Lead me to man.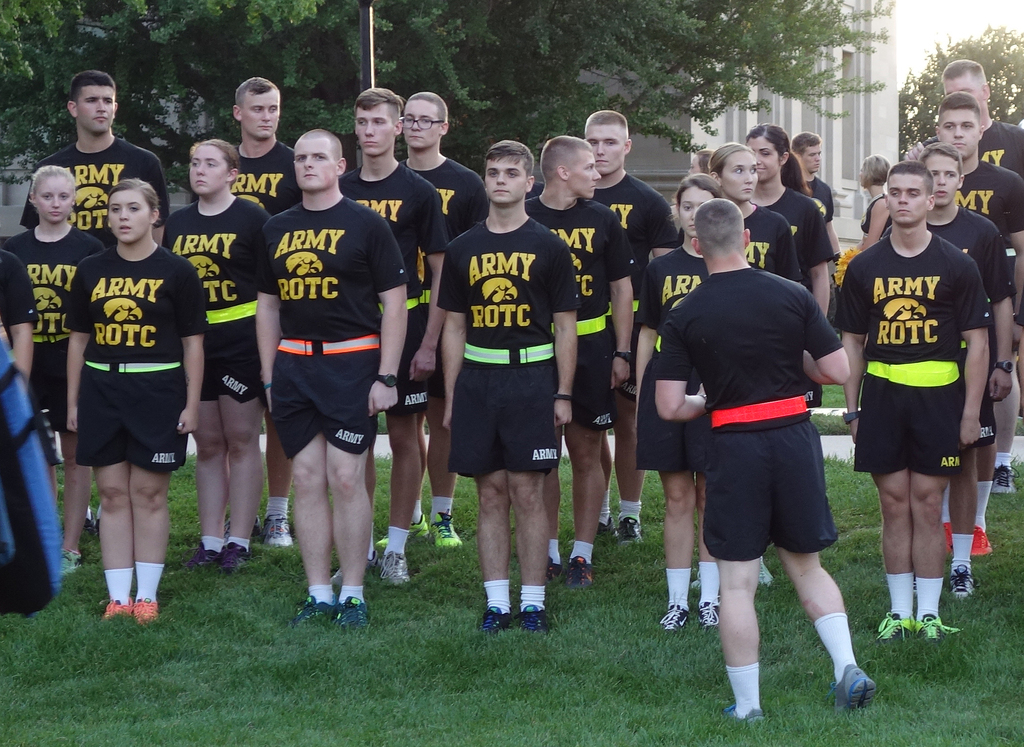
Lead to region(929, 91, 1023, 554).
